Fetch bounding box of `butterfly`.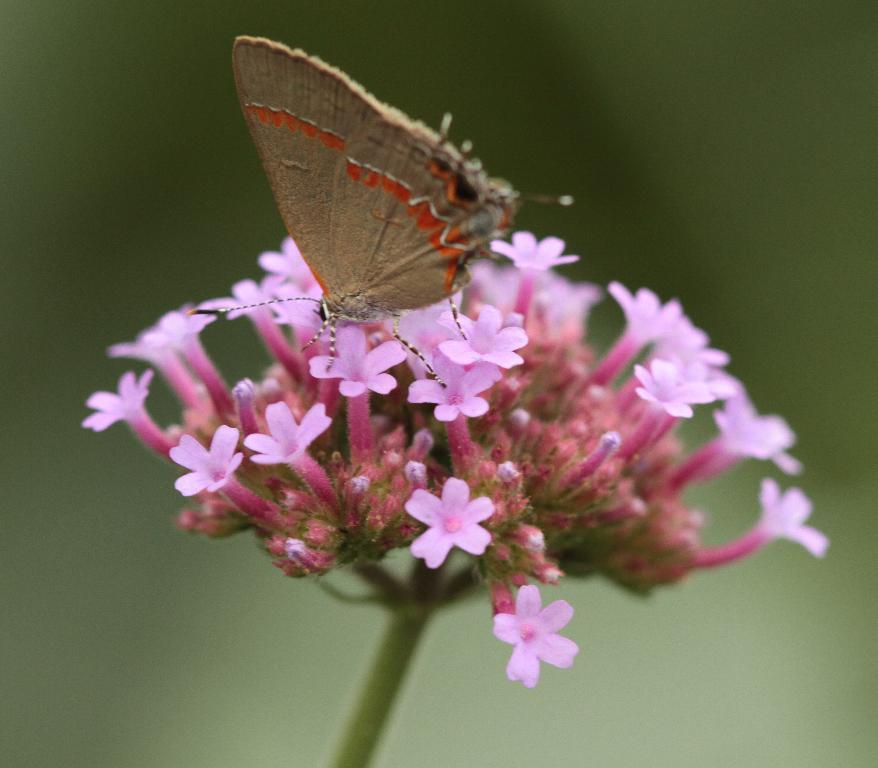
Bbox: (x1=223, y1=32, x2=544, y2=364).
